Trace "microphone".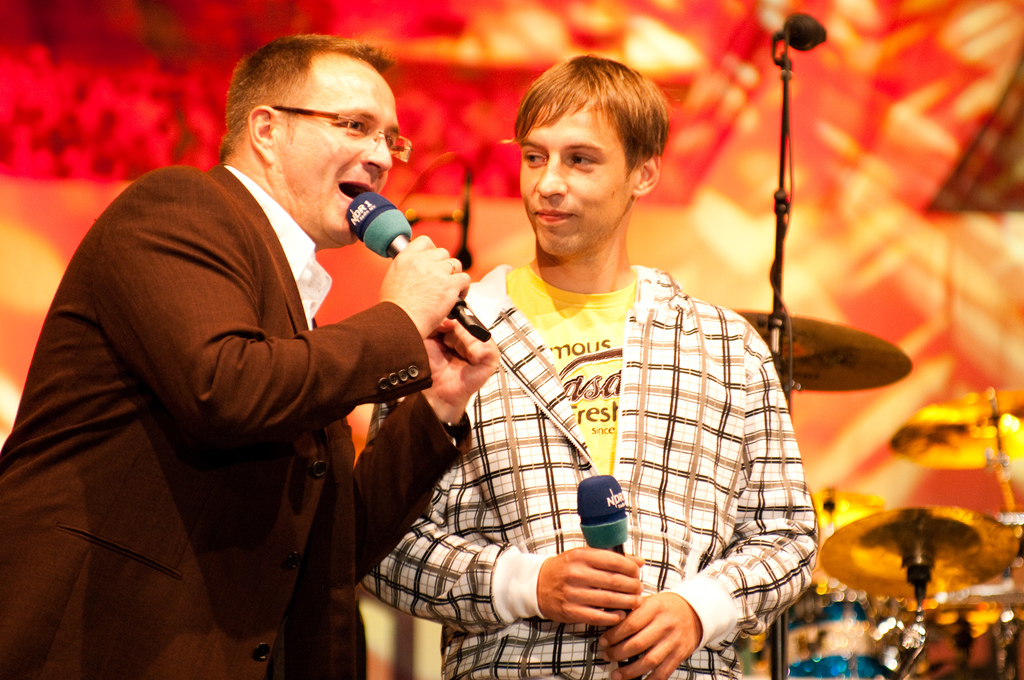
Traced to [334,178,495,347].
